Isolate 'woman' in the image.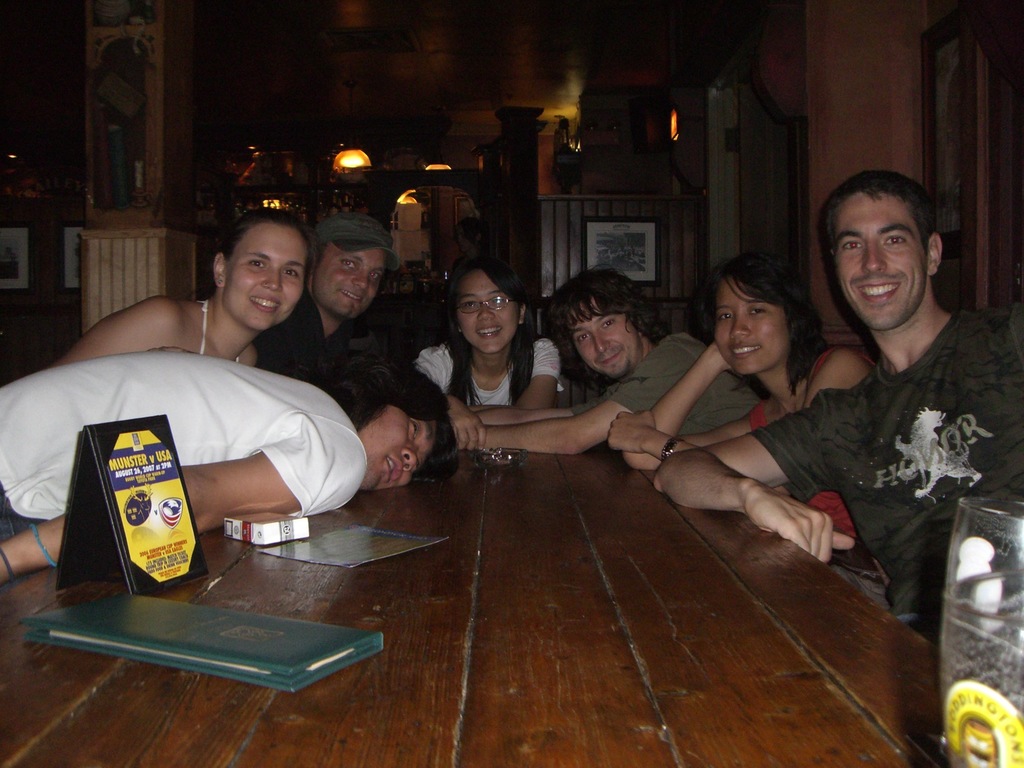
Isolated region: x1=0 y1=346 x2=445 y2=581.
